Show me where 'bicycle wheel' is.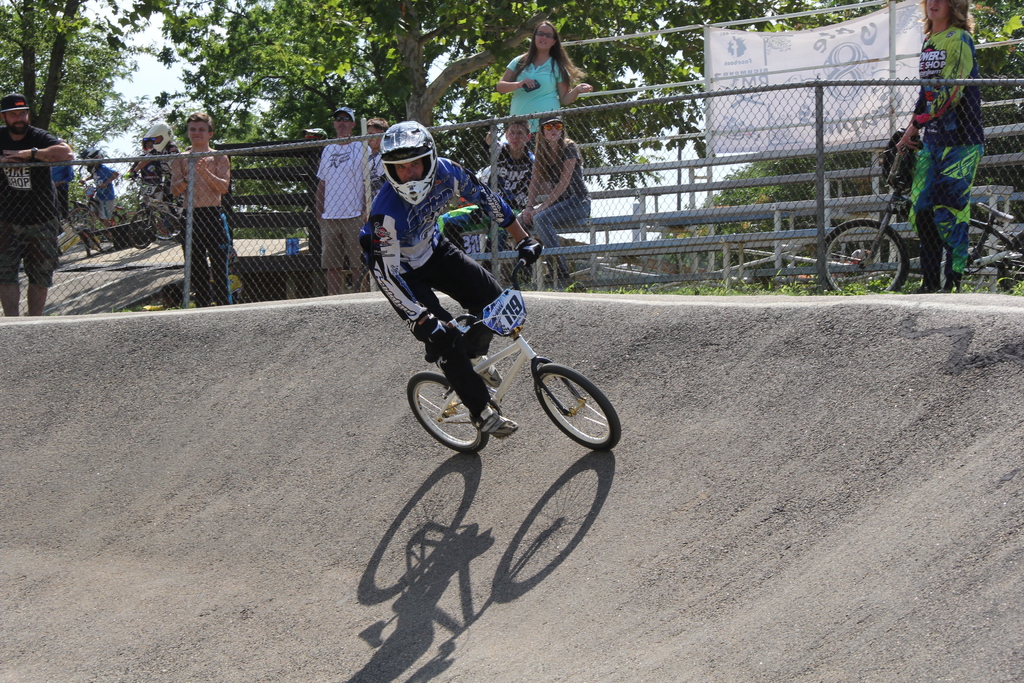
'bicycle wheel' is at 406/367/486/458.
